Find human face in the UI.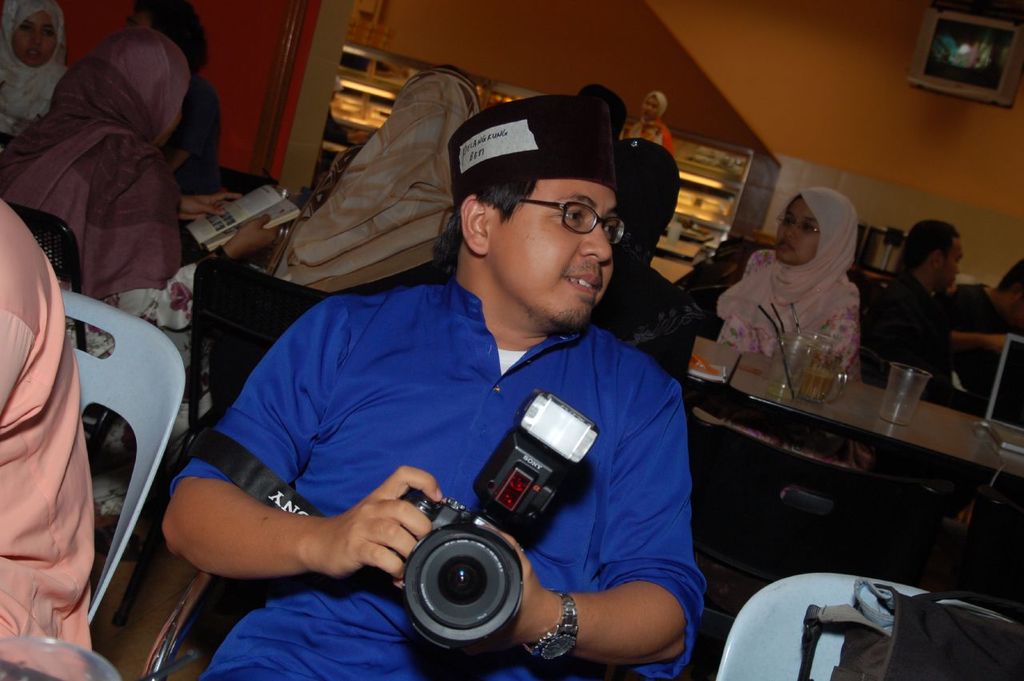
UI element at <bbox>491, 177, 622, 329</bbox>.
